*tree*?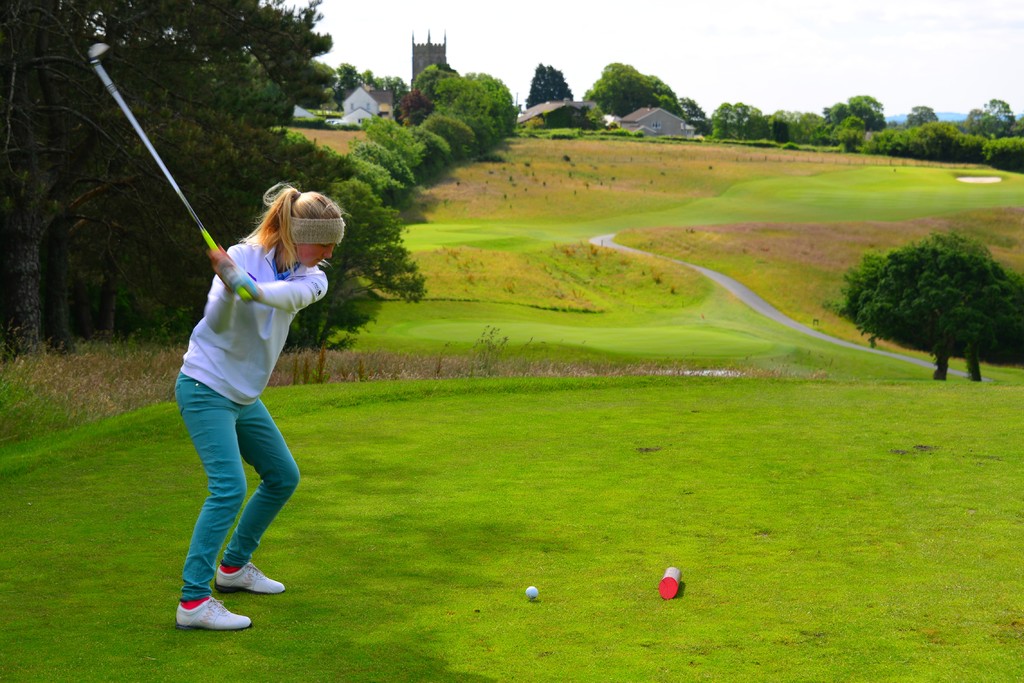
(x1=521, y1=64, x2=573, y2=103)
